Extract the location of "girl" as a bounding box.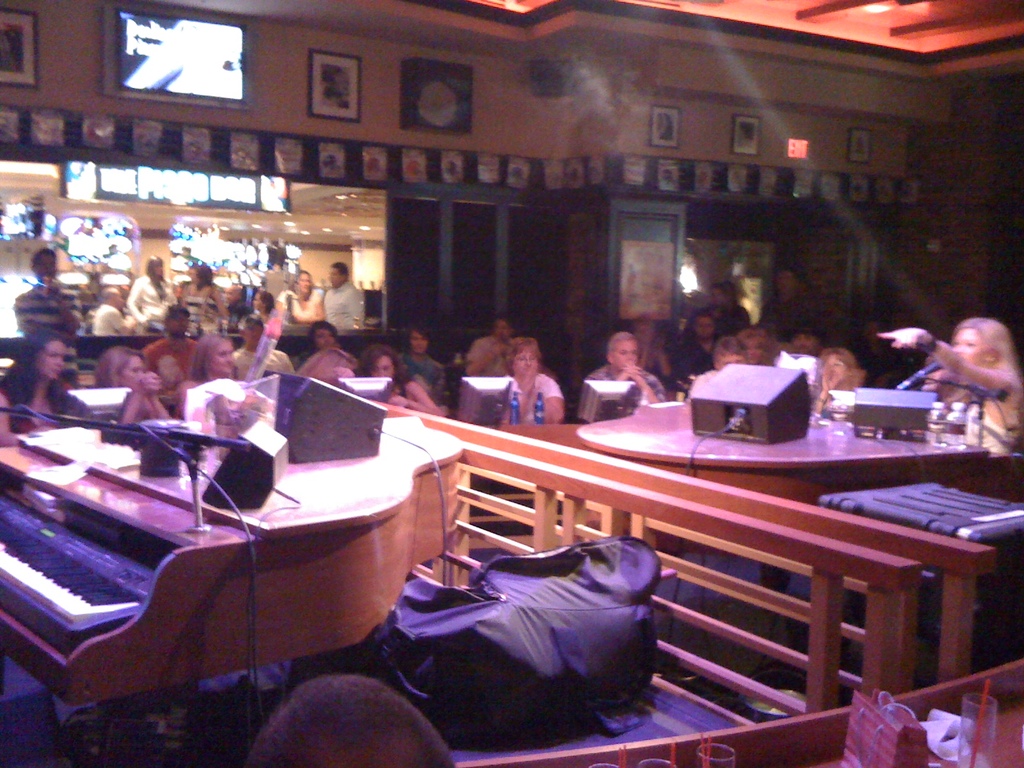
pyautogui.locateOnScreen(813, 346, 867, 409).
